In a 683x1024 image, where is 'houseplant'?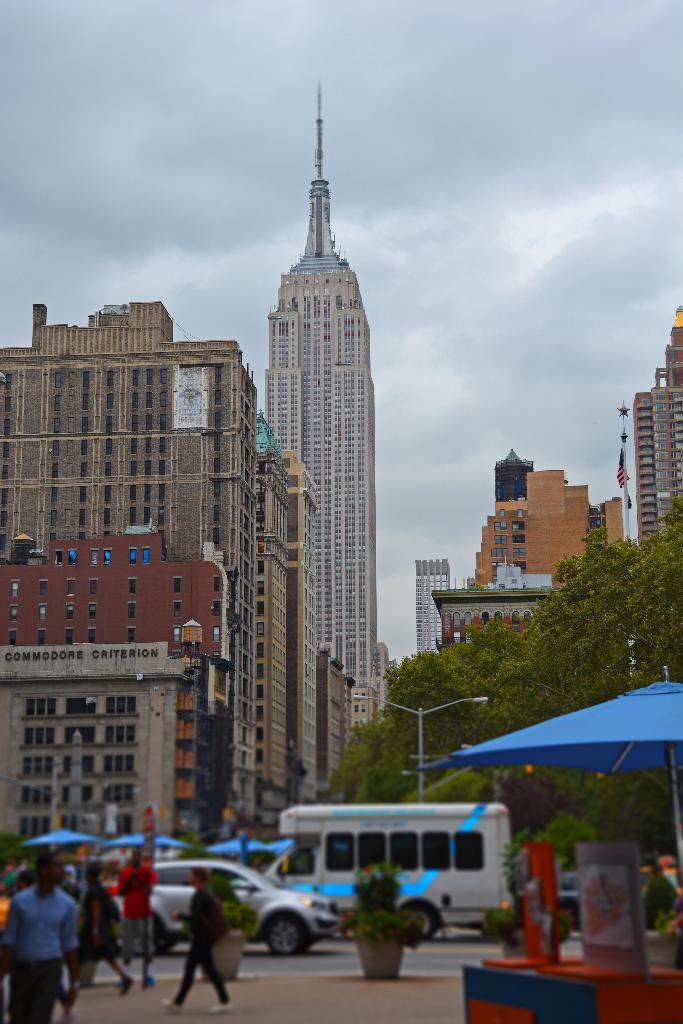
[x1=65, y1=914, x2=104, y2=993].
